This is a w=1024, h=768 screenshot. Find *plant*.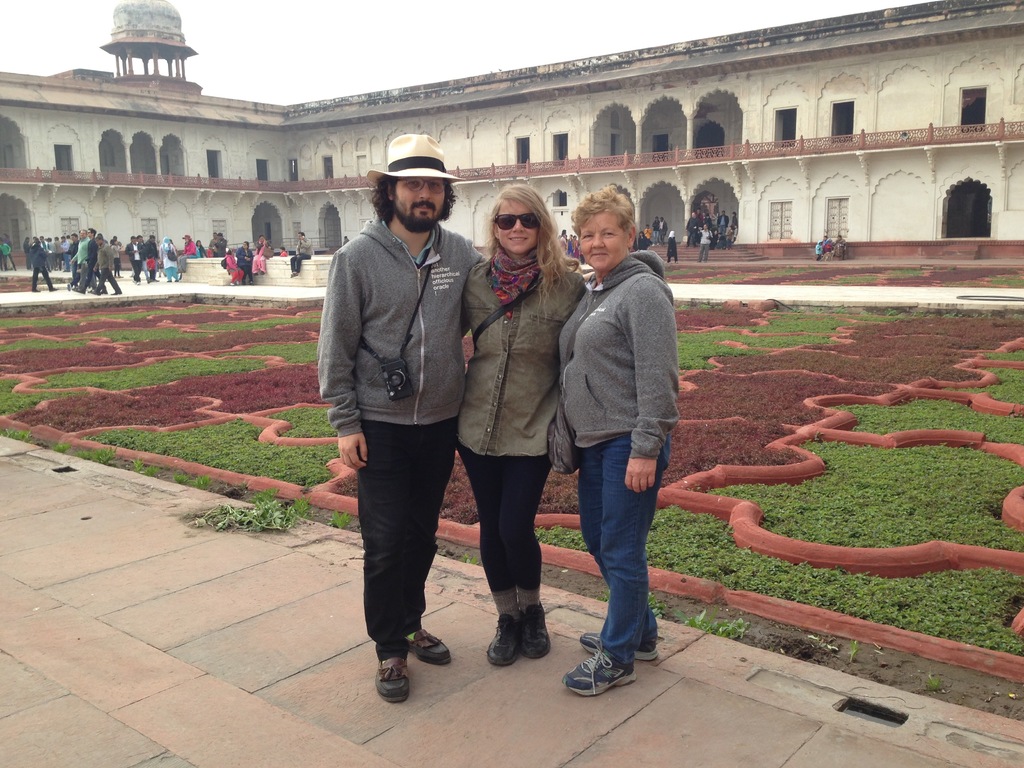
Bounding box: (95, 447, 111, 465).
